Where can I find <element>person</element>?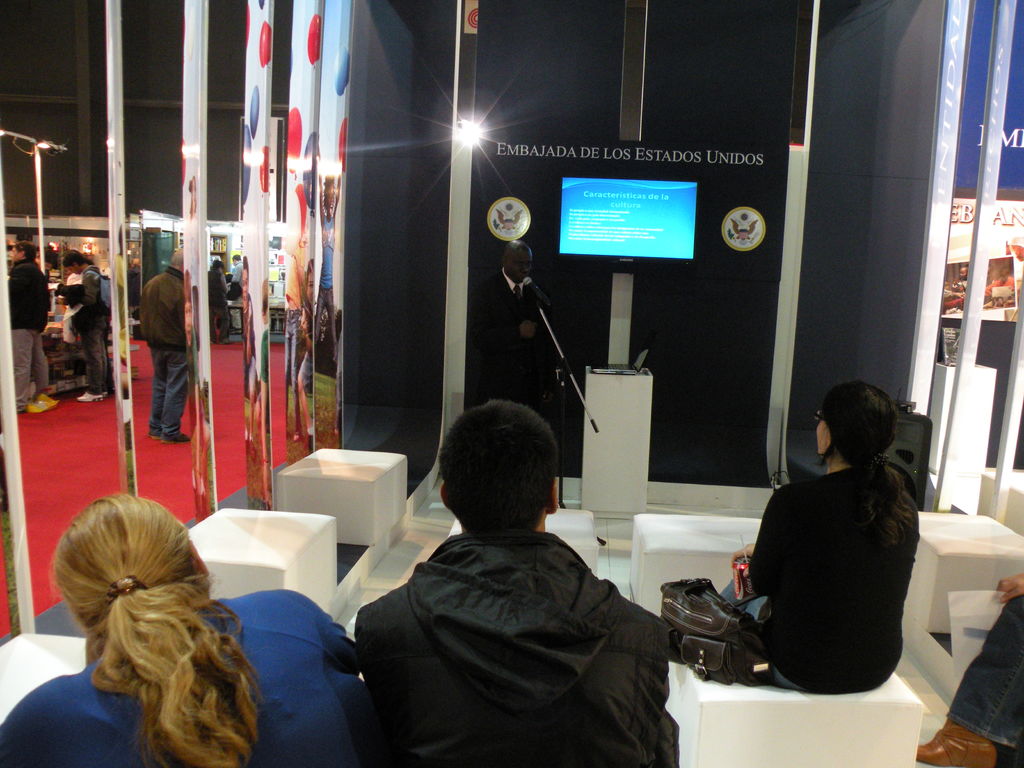
You can find it at Rect(917, 565, 1023, 767).
